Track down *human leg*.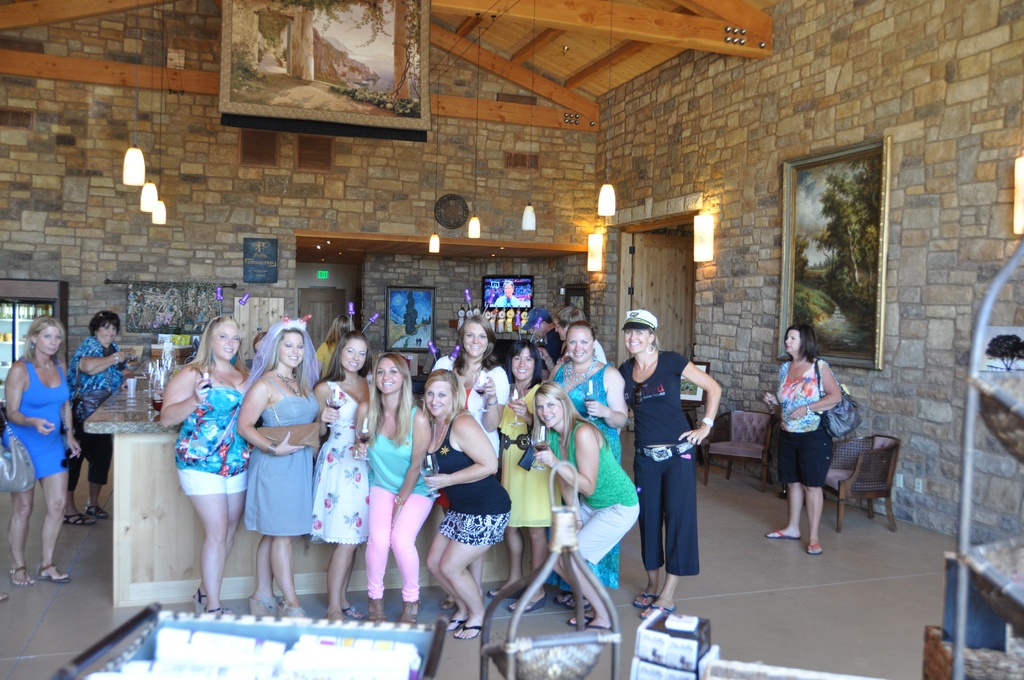
Tracked to pyautogui.locateOnScreen(40, 475, 70, 581).
